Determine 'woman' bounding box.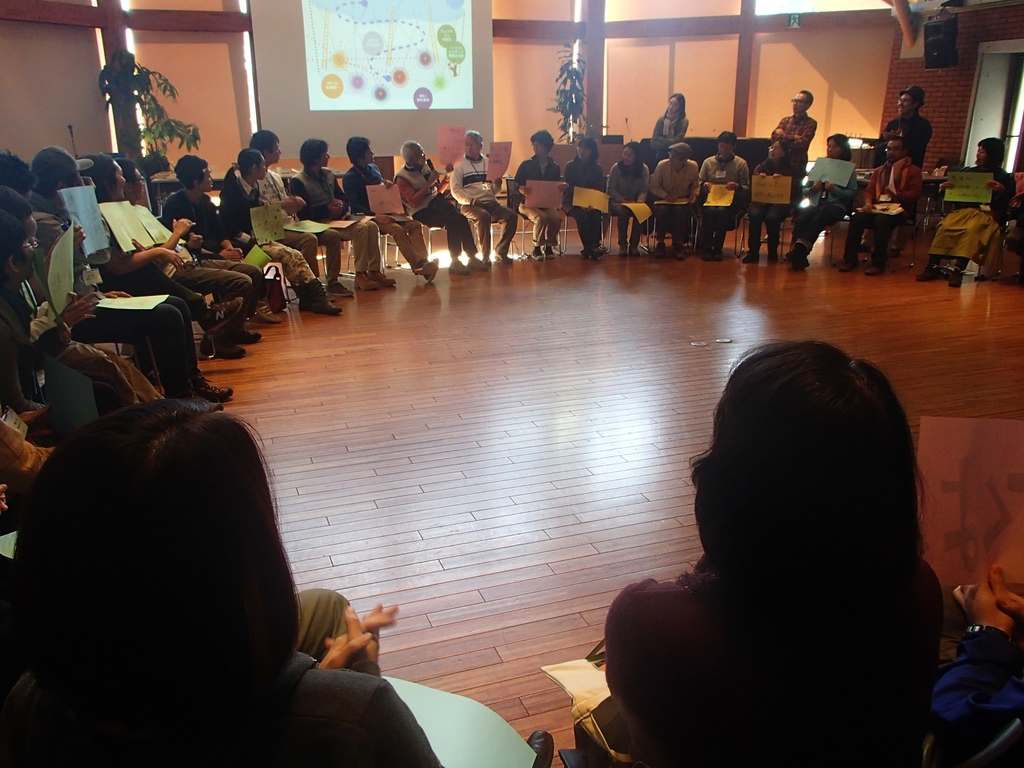
Determined: l=515, t=130, r=563, b=261.
